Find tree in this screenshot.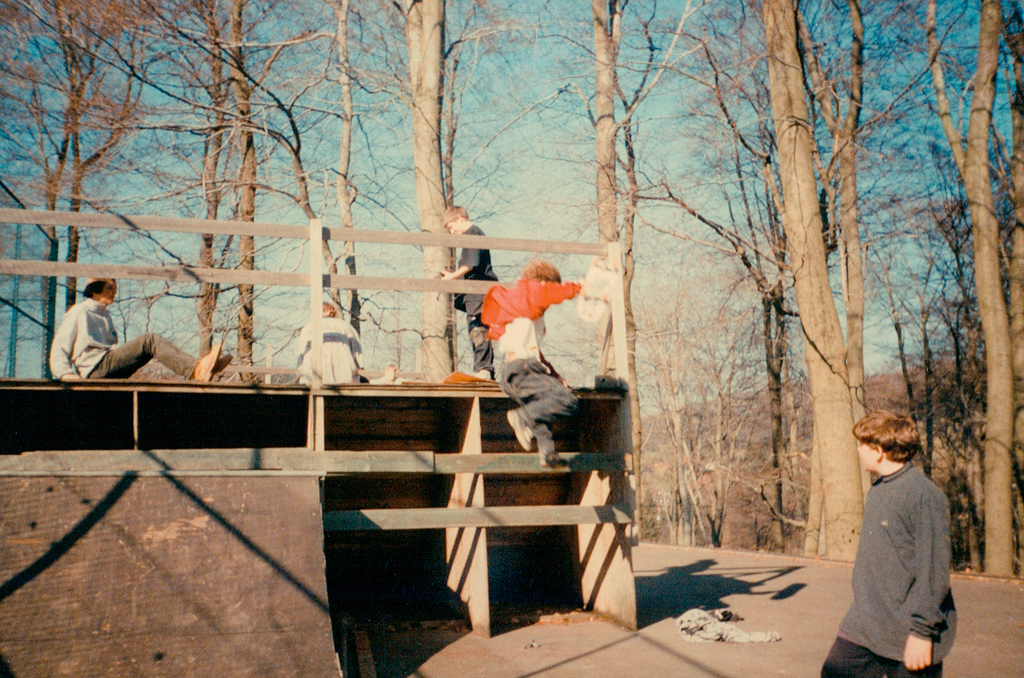
The bounding box for tree is l=169, t=0, r=253, b=385.
